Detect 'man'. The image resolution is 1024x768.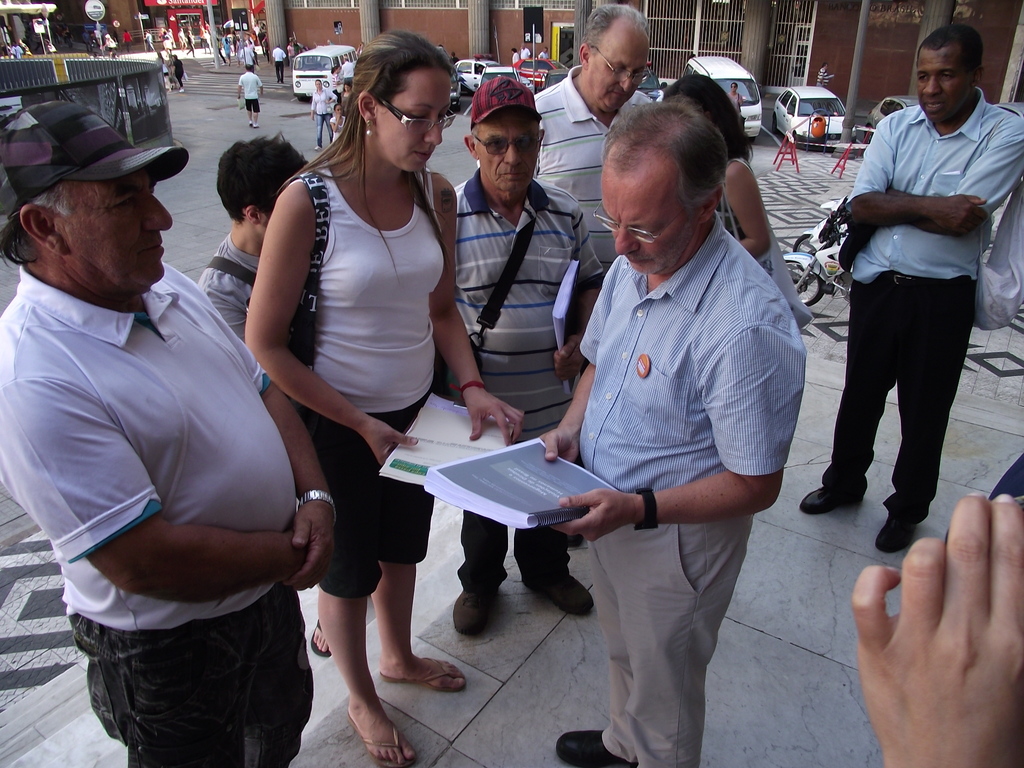
732 84 740 113.
